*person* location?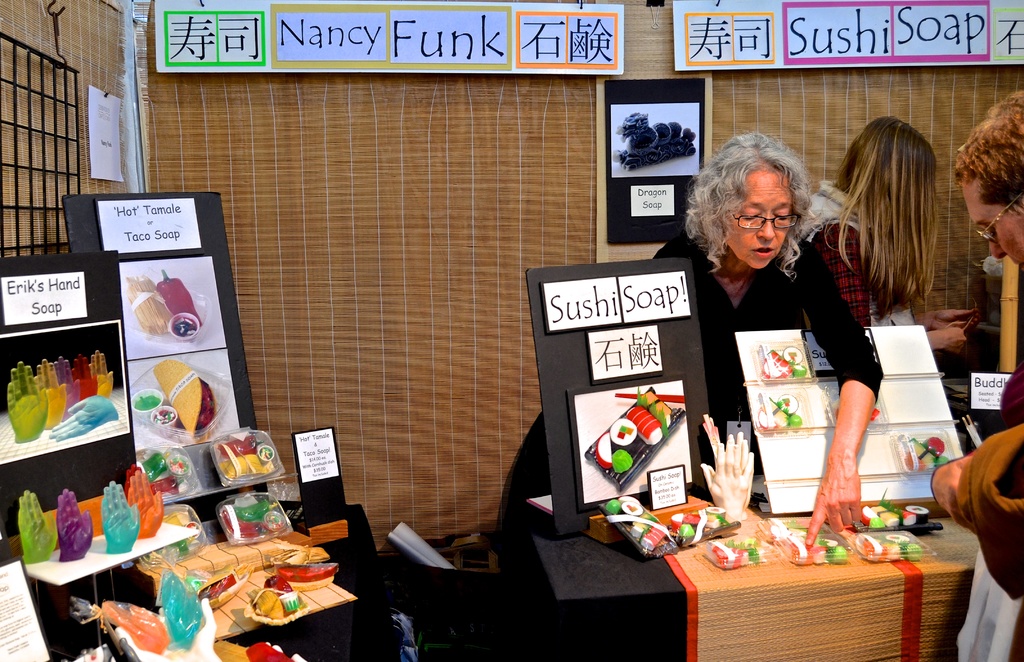
BBox(796, 111, 984, 365)
